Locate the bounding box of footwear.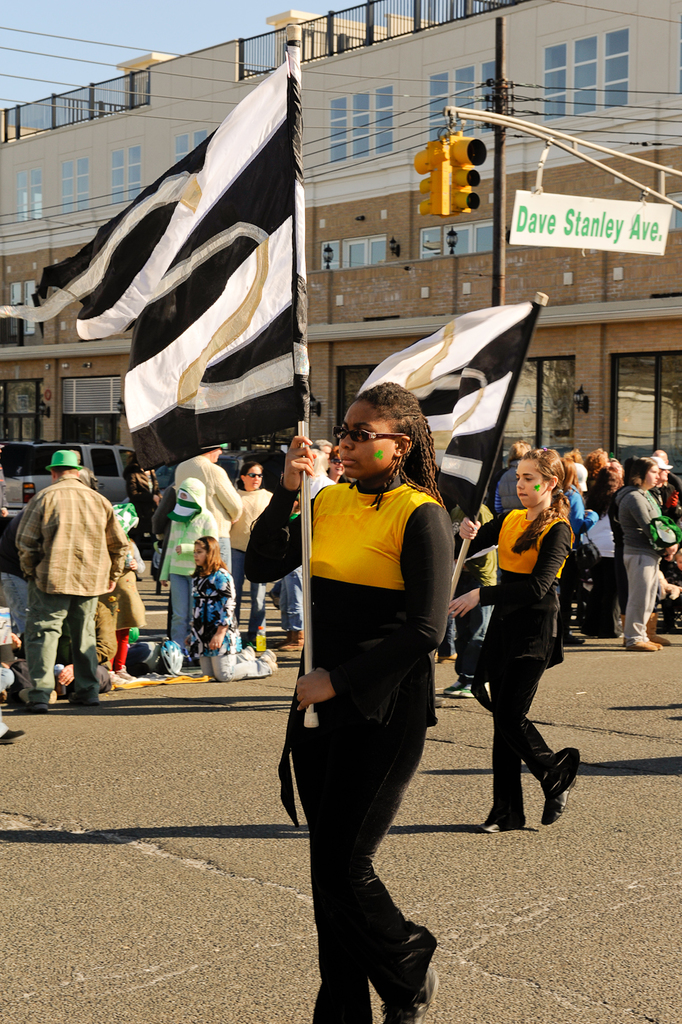
Bounding box: bbox=(26, 701, 51, 717).
